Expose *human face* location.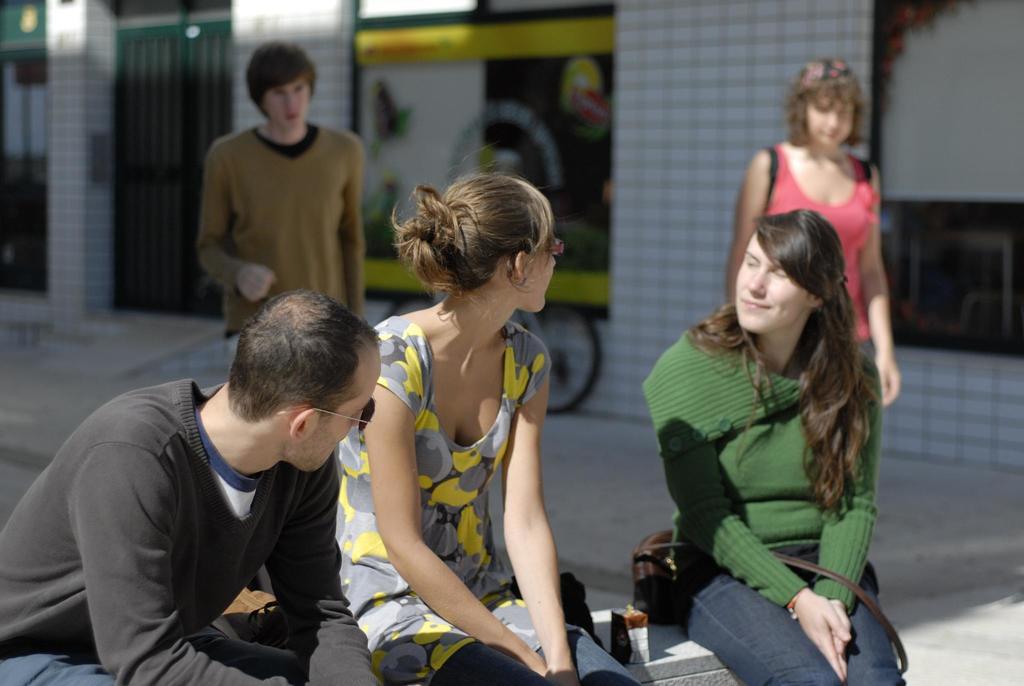
Exposed at x1=521, y1=227, x2=563, y2=311.
